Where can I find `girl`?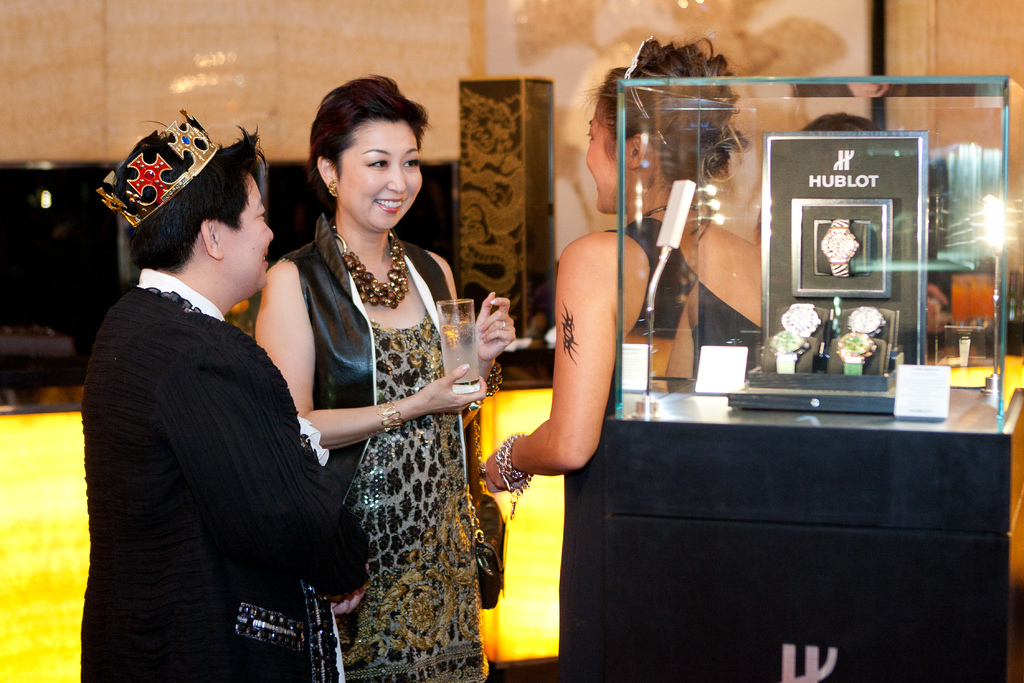
You can find it at crop(255, 84, 532, 682).
